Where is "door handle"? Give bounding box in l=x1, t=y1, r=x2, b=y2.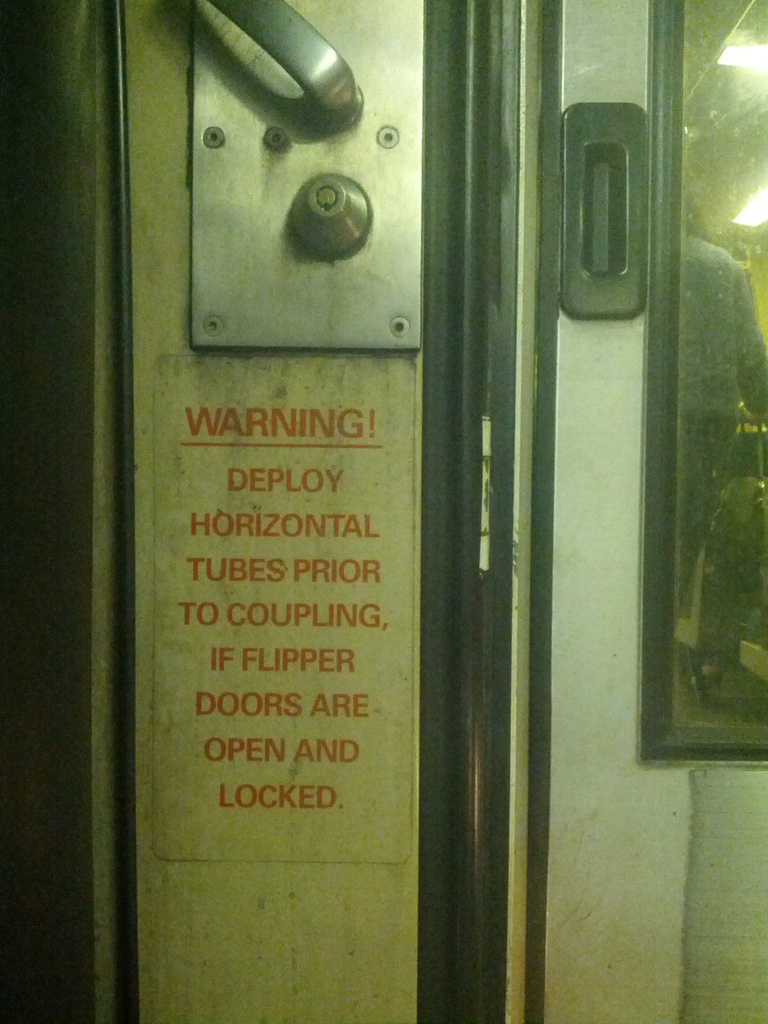
l=191, t=0, r=424, b=349.
